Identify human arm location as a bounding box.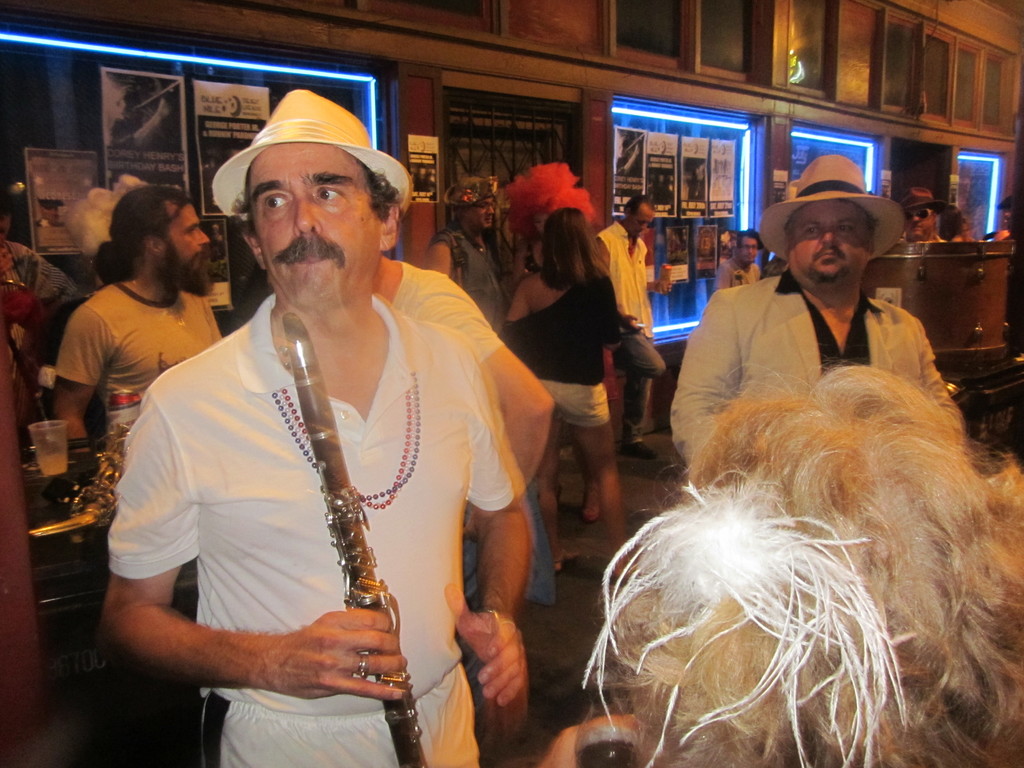
l=49, t=299, r=113, b=442.
